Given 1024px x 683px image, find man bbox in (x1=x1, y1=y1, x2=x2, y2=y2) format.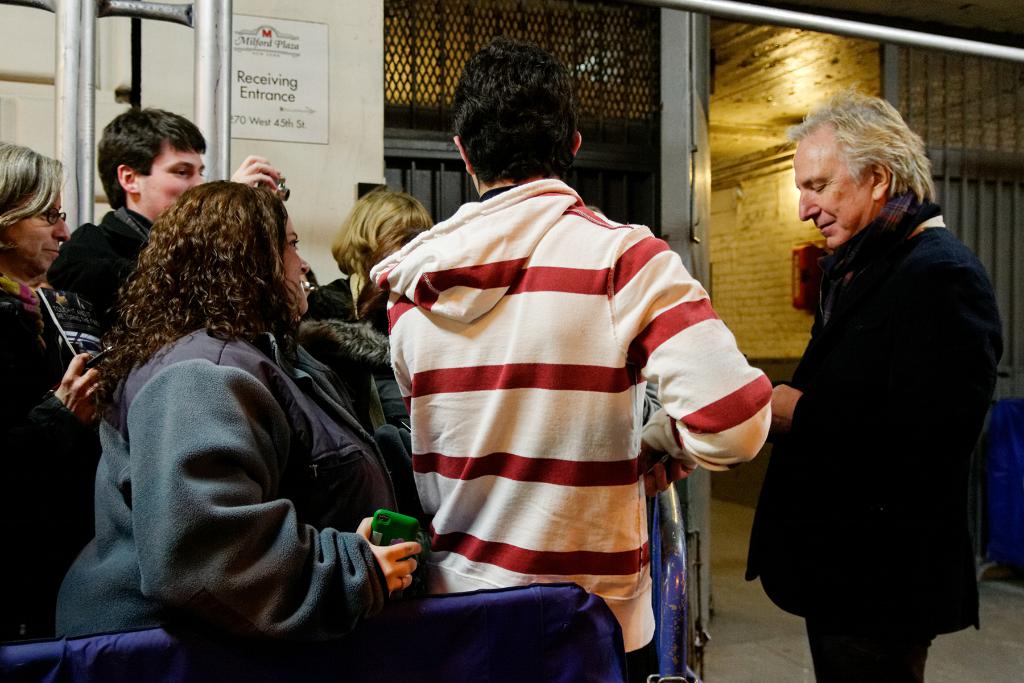
(x1=745, y1=83, x2=1007, y2=682).
